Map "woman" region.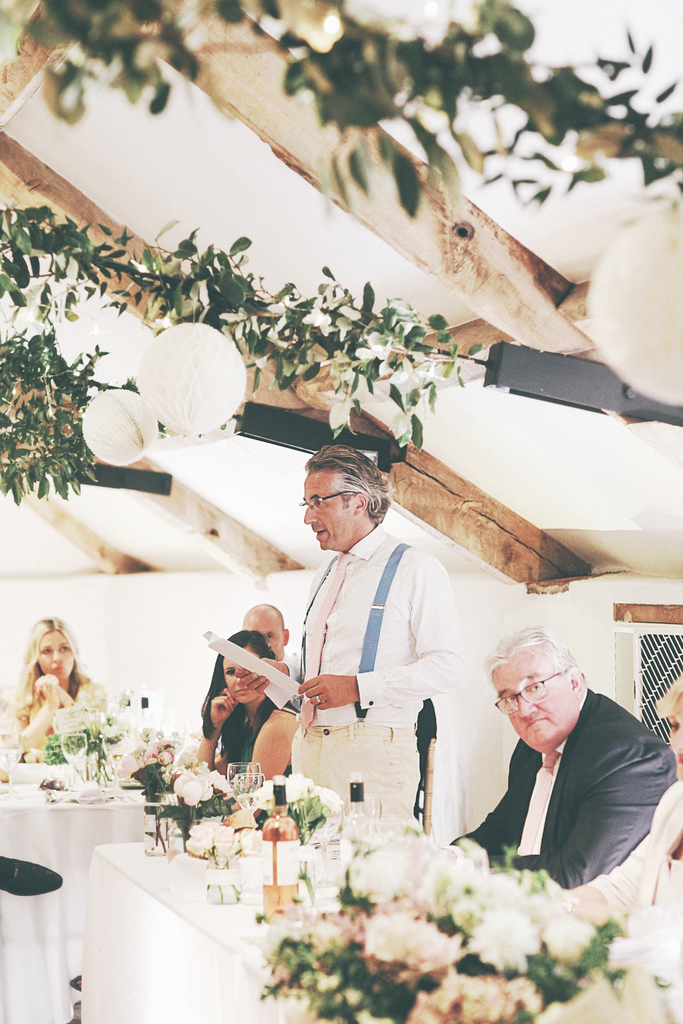
Mapped to box=[584, 672, 682, 927].
